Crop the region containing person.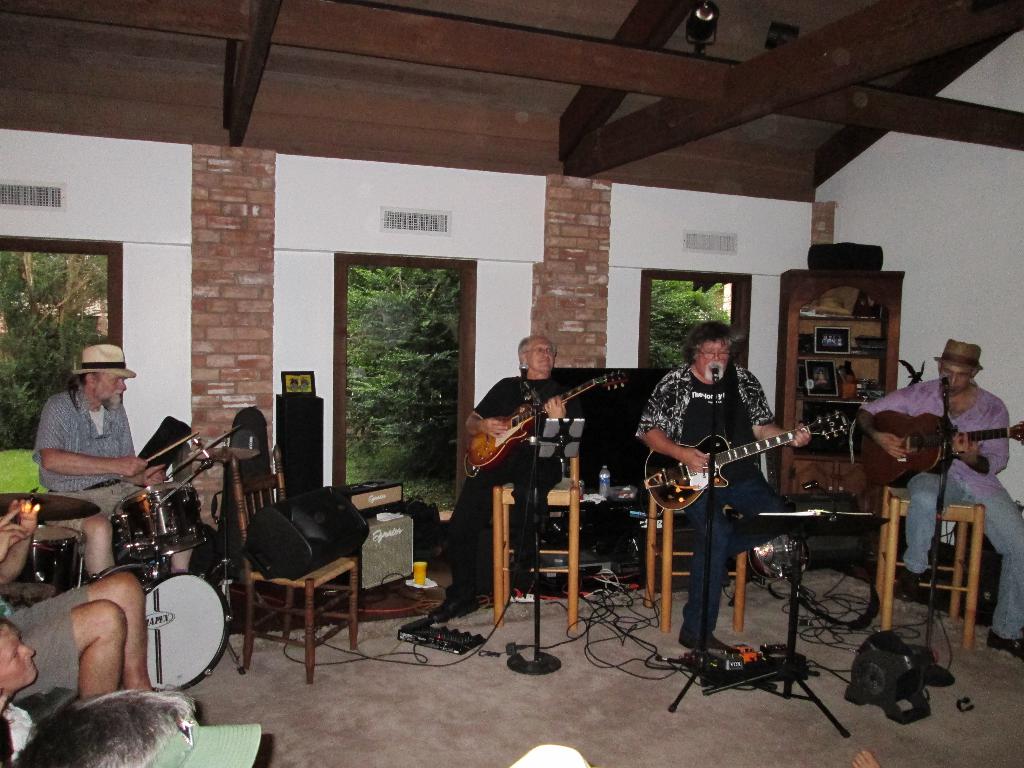
Crop region: (0,616,37,767).
